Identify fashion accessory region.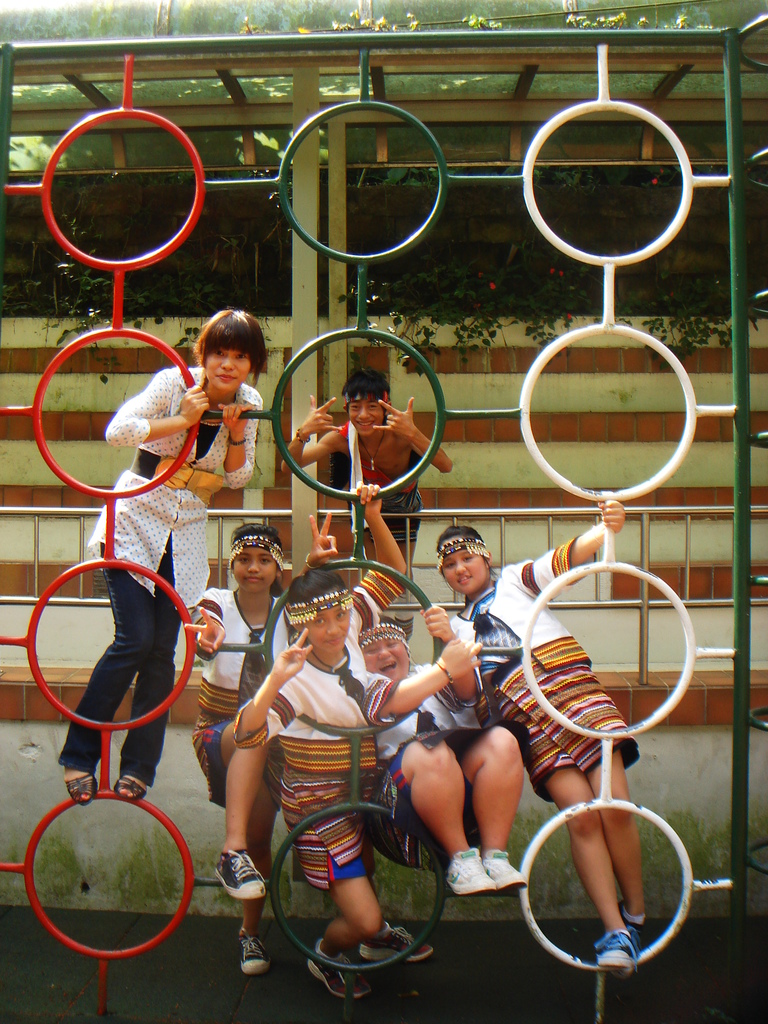
Region: <region>445, 850, 493, 897</region>.
